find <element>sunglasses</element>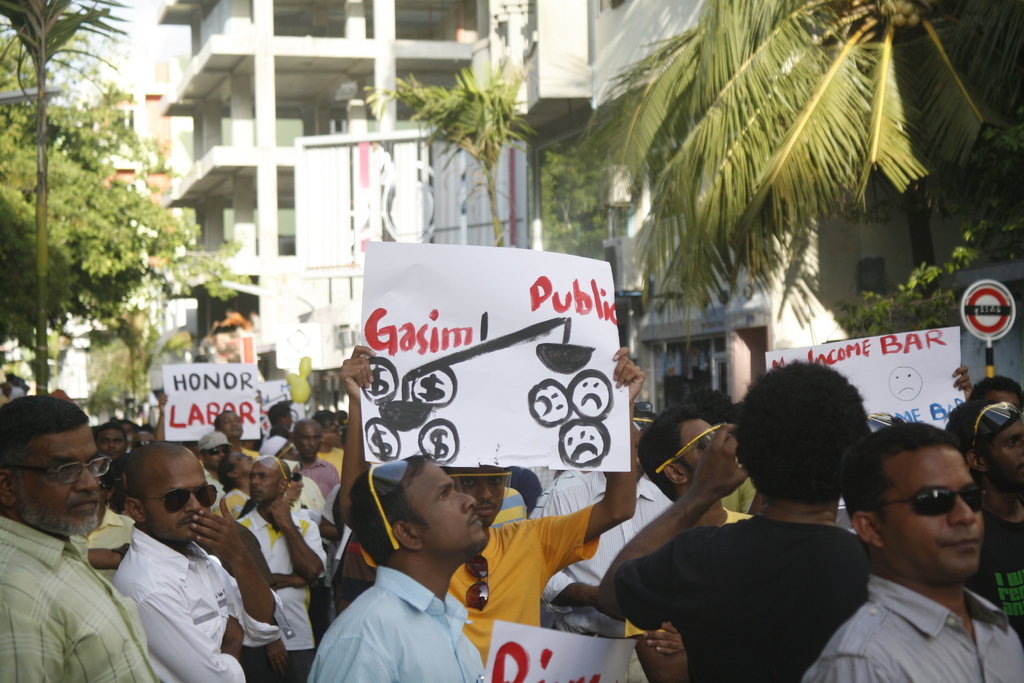
(x1=282, y1=444, x2=298, y2=457)
